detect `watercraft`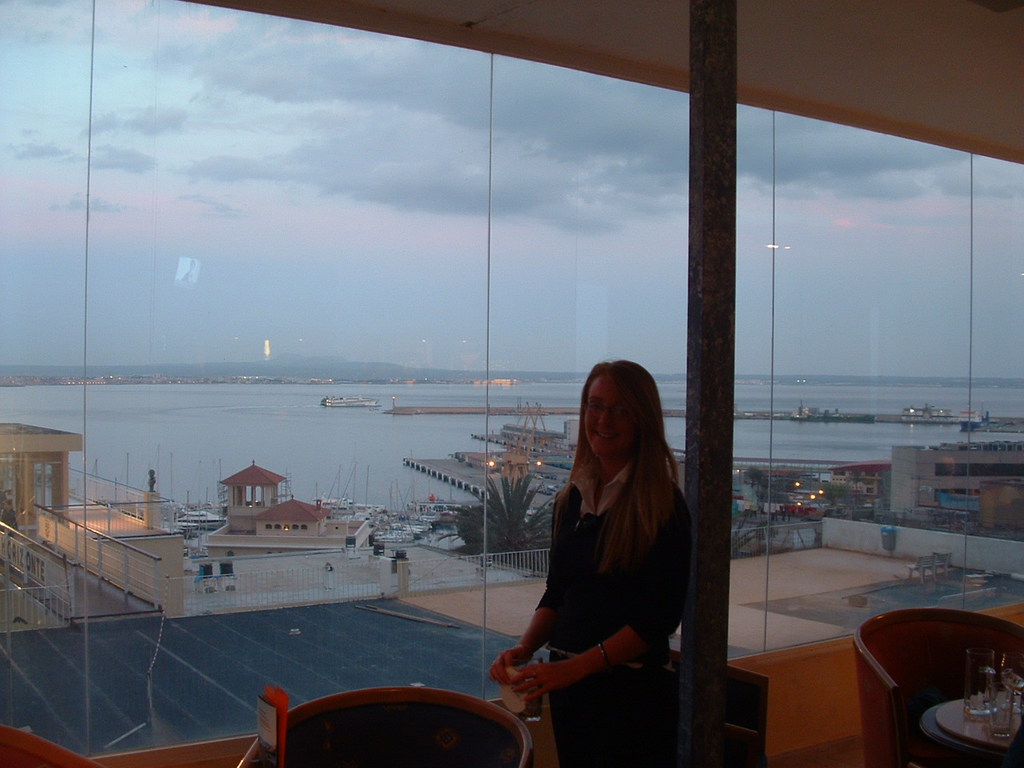
rect(396, 514, 431, 528)
